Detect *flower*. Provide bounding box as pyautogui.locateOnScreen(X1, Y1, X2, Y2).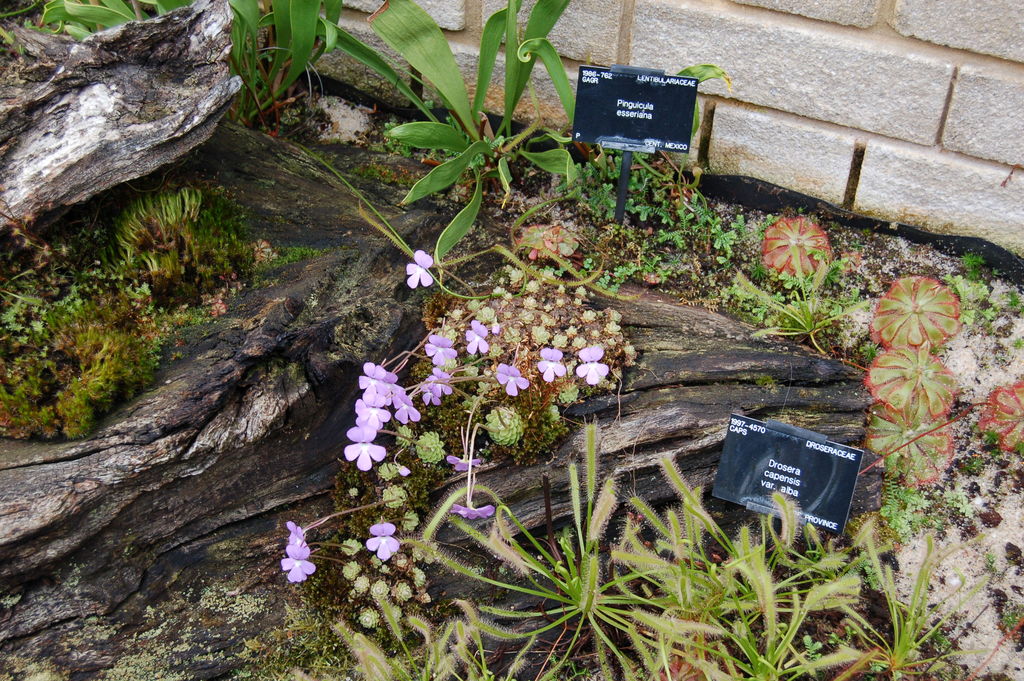
pyautogui.locateOnScreen(536, 349, 564, 382).
